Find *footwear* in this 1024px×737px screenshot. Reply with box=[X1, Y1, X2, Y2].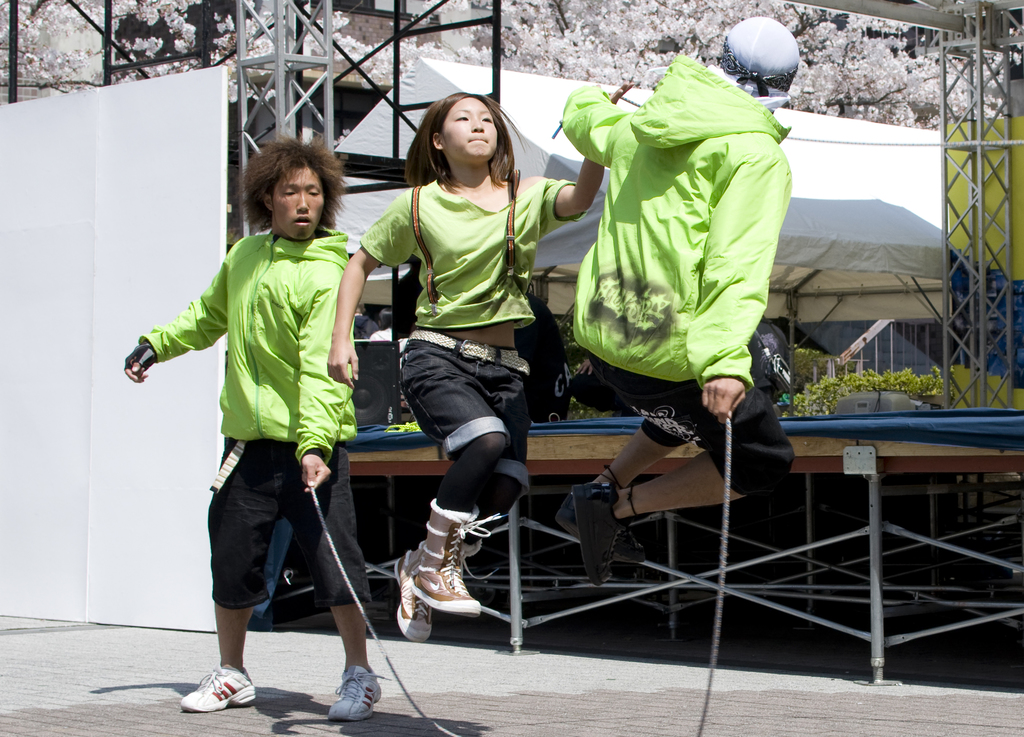
box=[410, 496, 507, 619].
